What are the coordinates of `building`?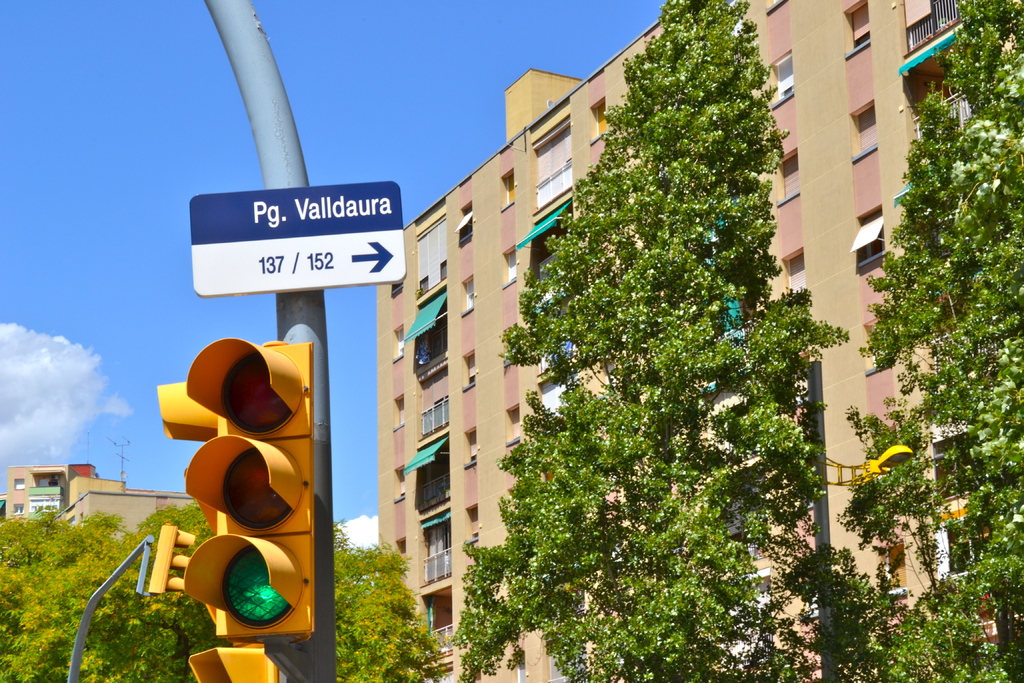
[0, 461, 216, 559].
